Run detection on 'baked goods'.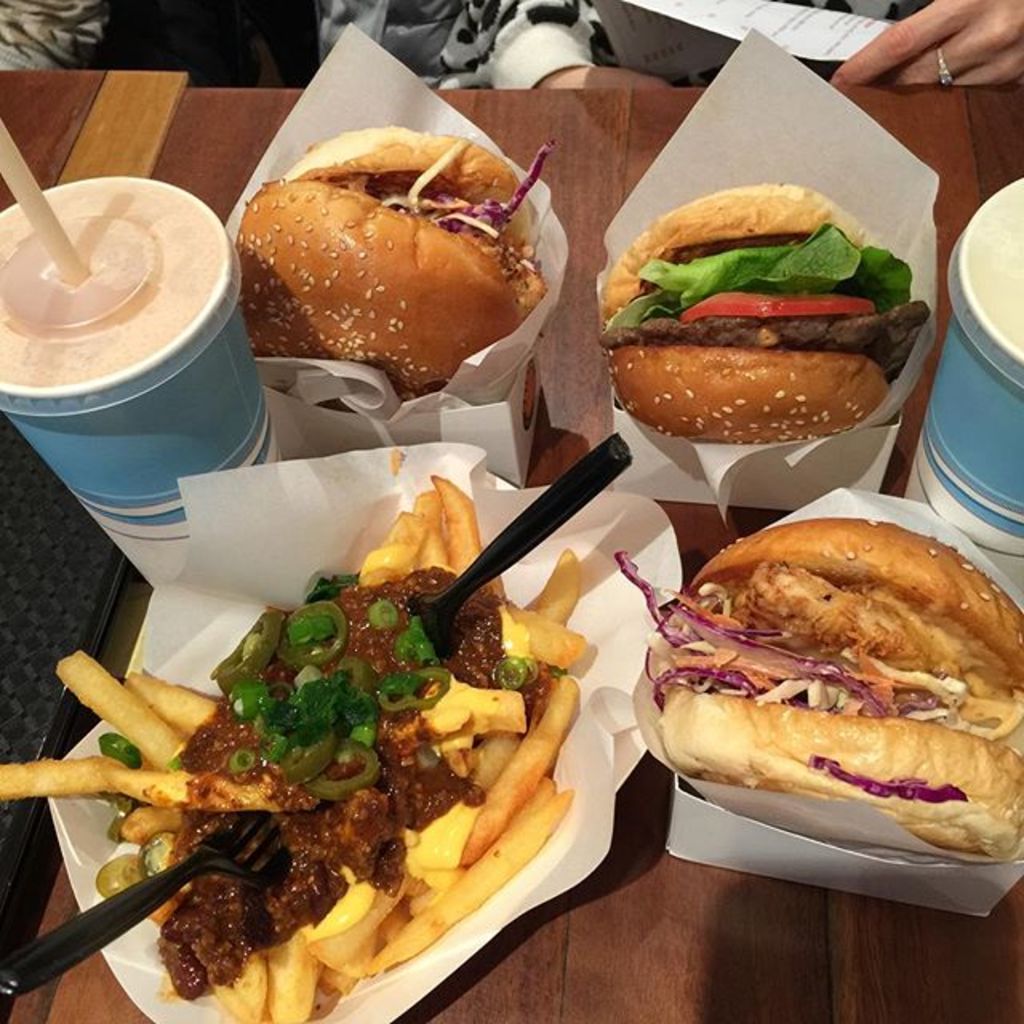
Result: box(595, 182, 930, 442).
